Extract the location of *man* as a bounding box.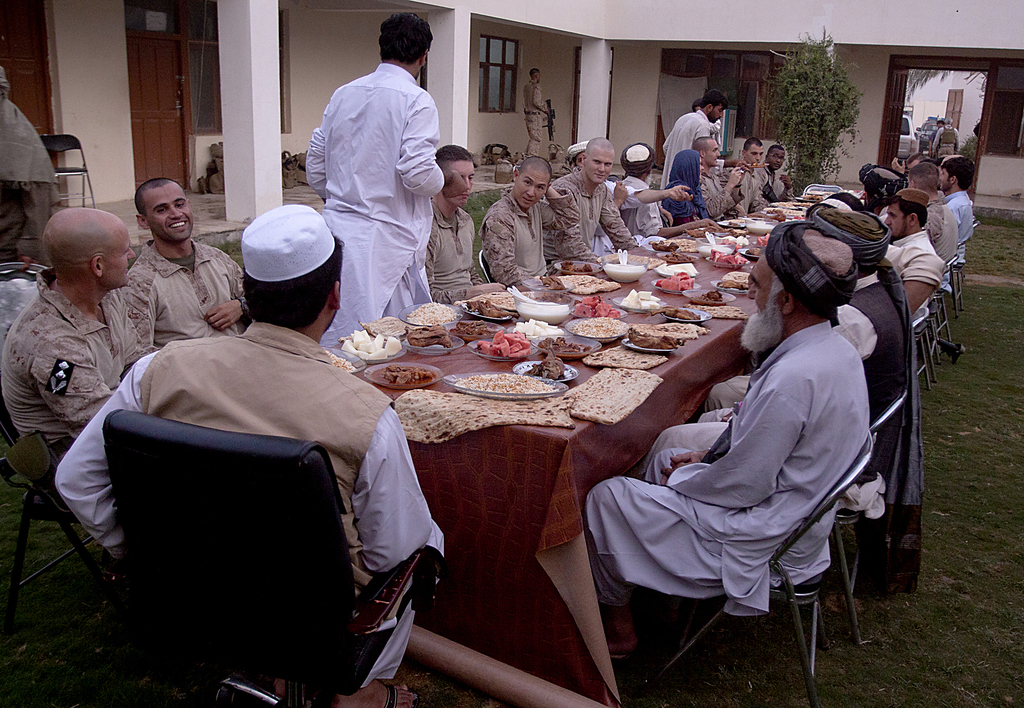
(564,138,694,252).
